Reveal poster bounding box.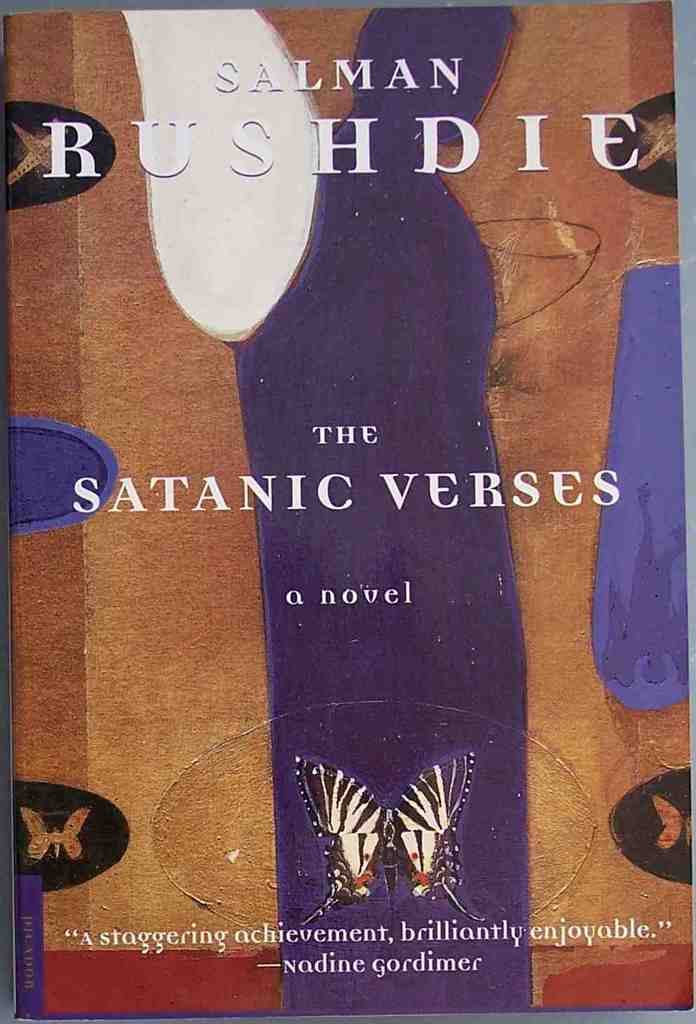
Revealed: l=0, t=0, r=695, b=1023.
